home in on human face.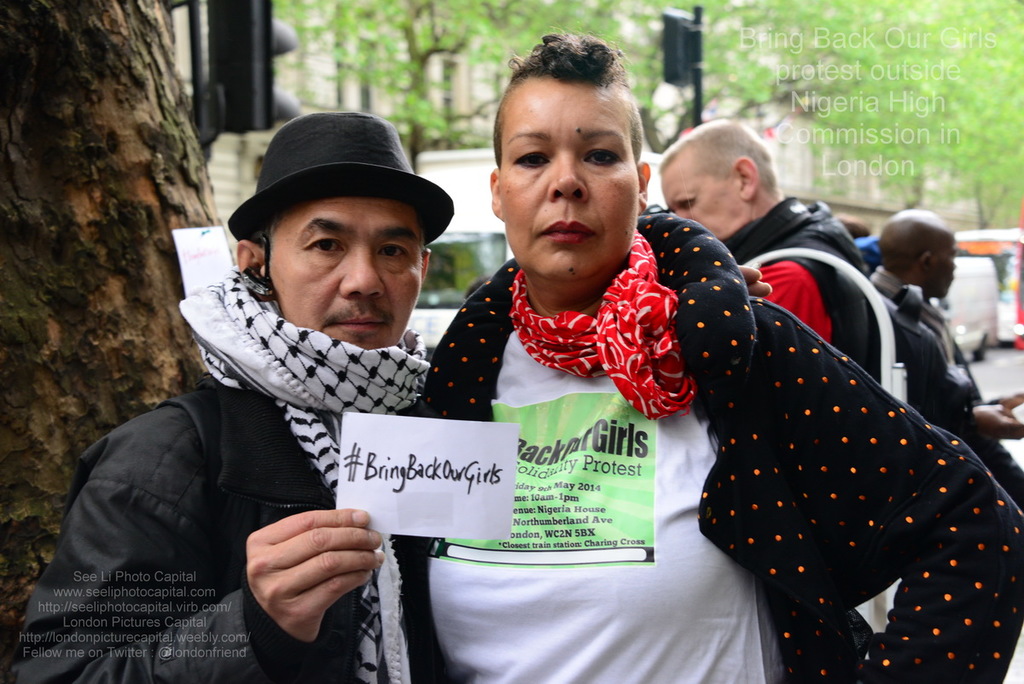
Homed in at [x1=932, y1=240, x2=953, y2=299].
